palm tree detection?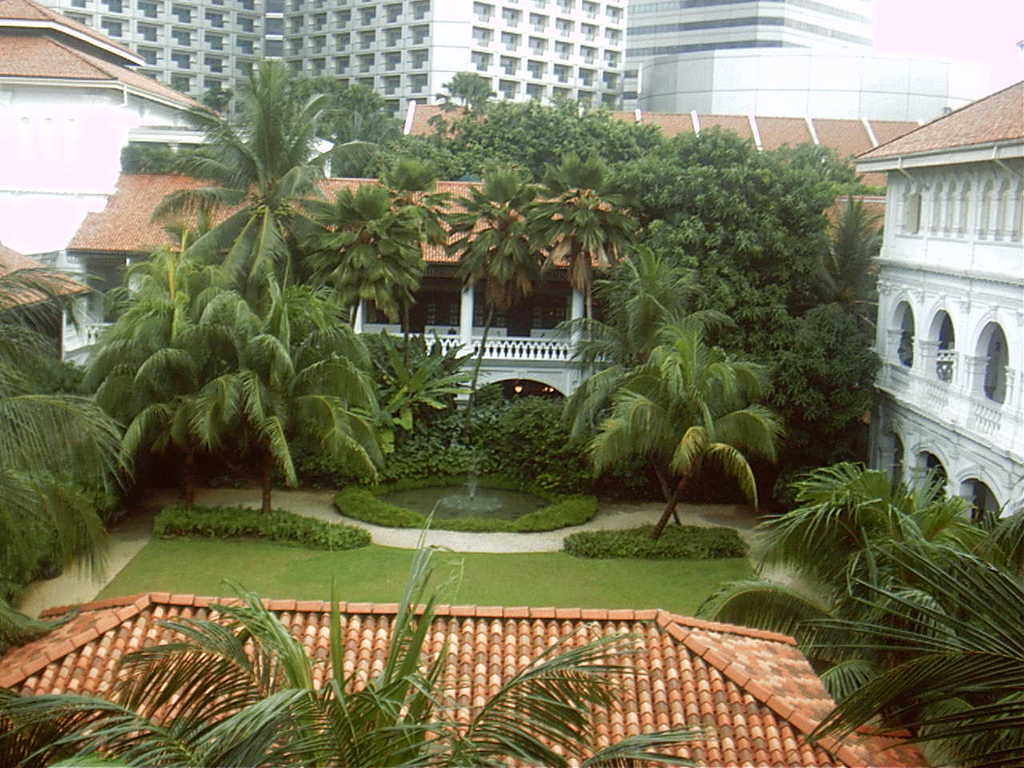
left=61, top=240, right=305, bottom=526
